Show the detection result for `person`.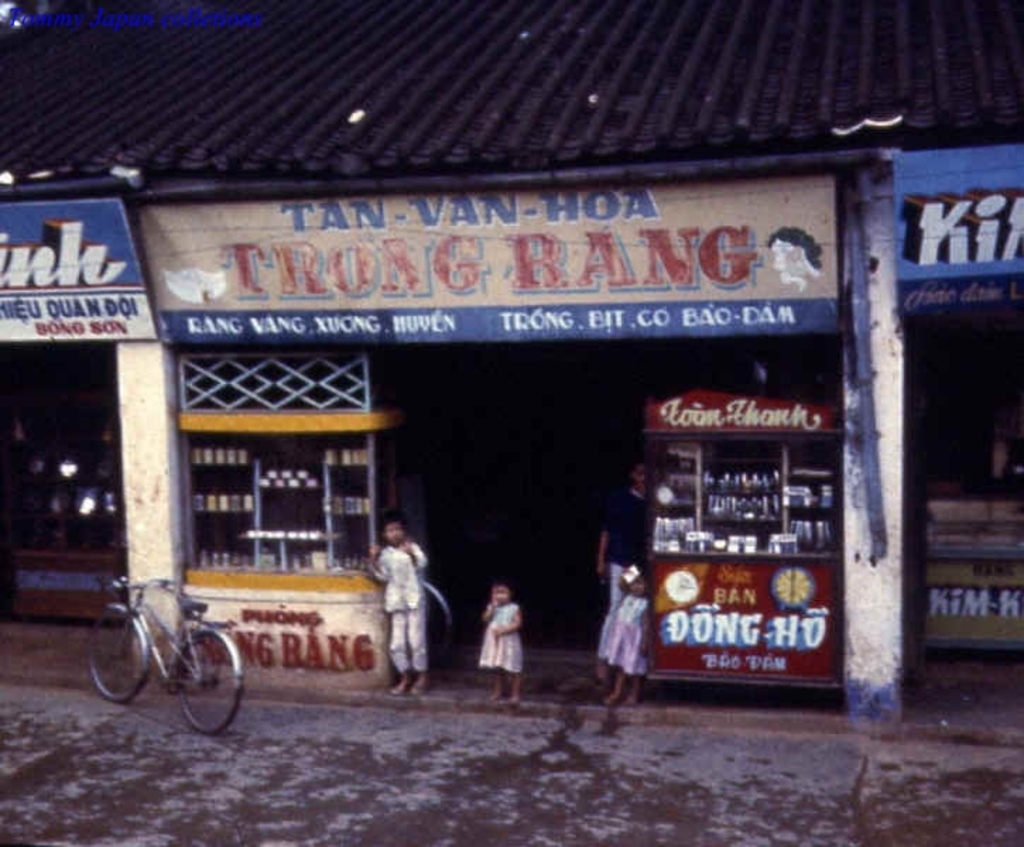
[600,463,650,689].
